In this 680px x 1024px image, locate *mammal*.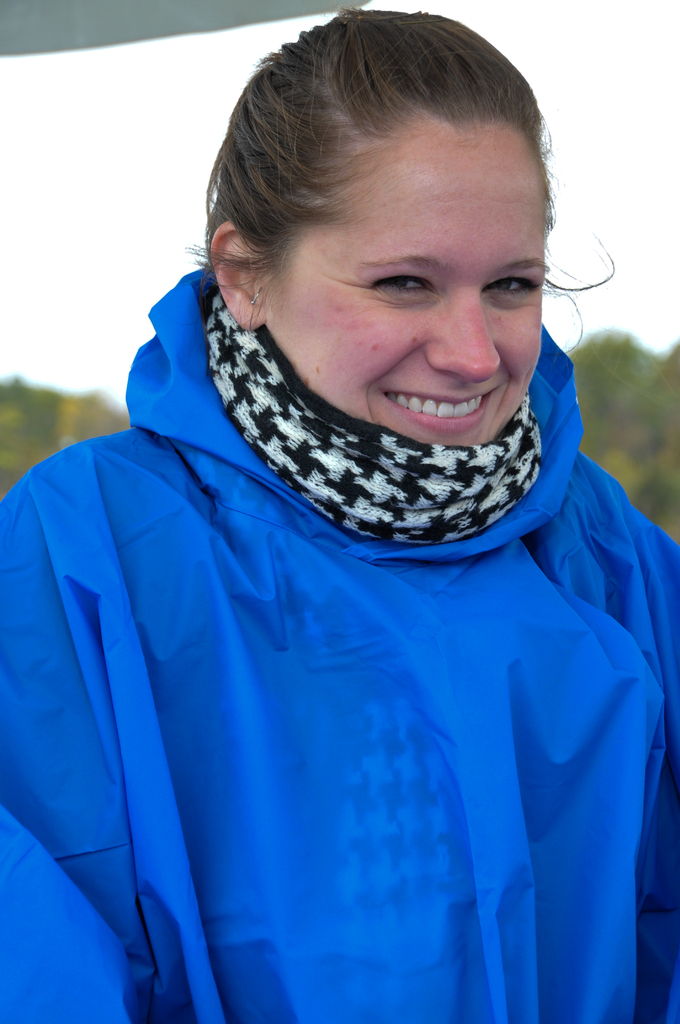
Bounding box: left=0, top=57, right=679, bottom=1010.
